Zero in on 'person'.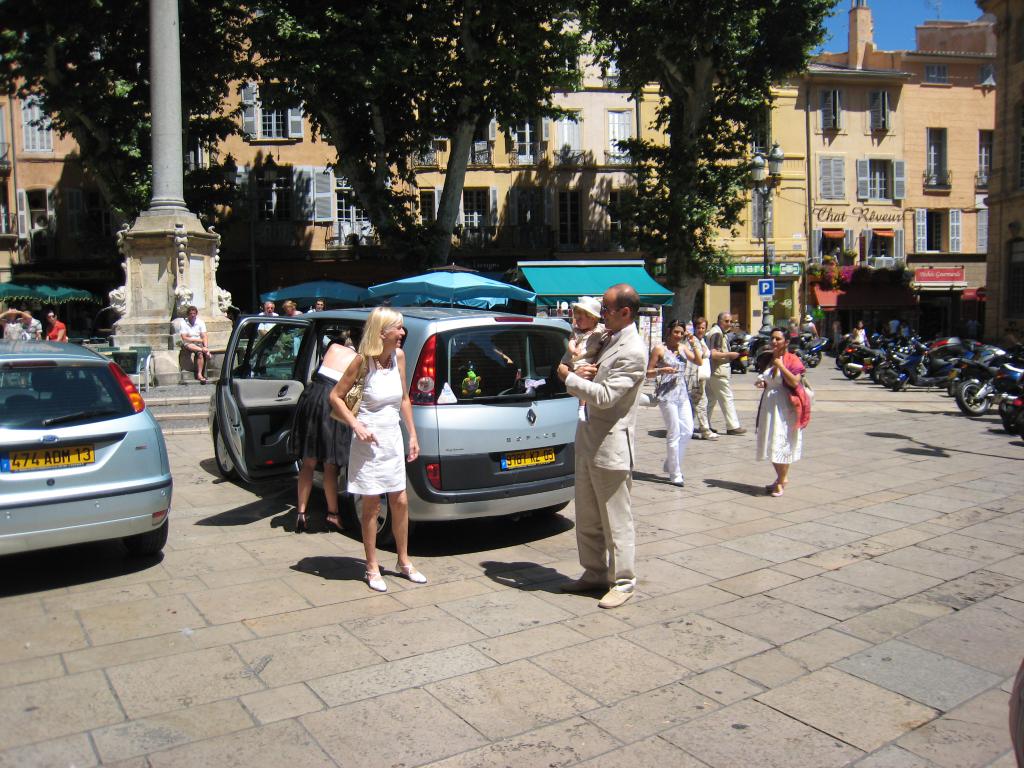
Zeroed in: (x1=0, y1=305, x2=29, y2=340).
